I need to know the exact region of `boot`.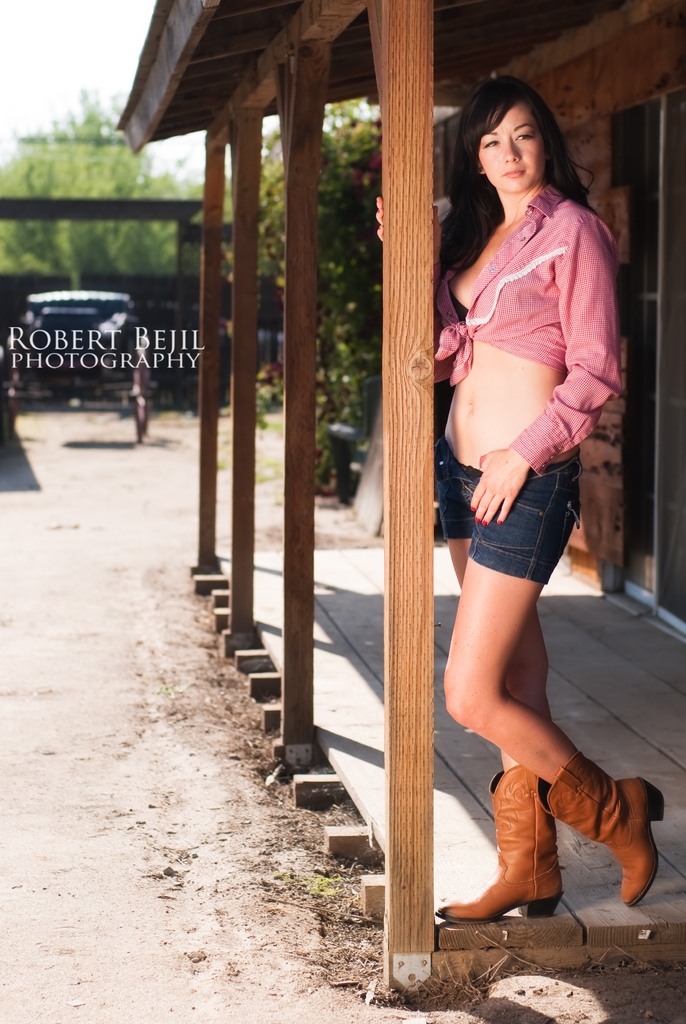
Region: [440,769,558,912].
